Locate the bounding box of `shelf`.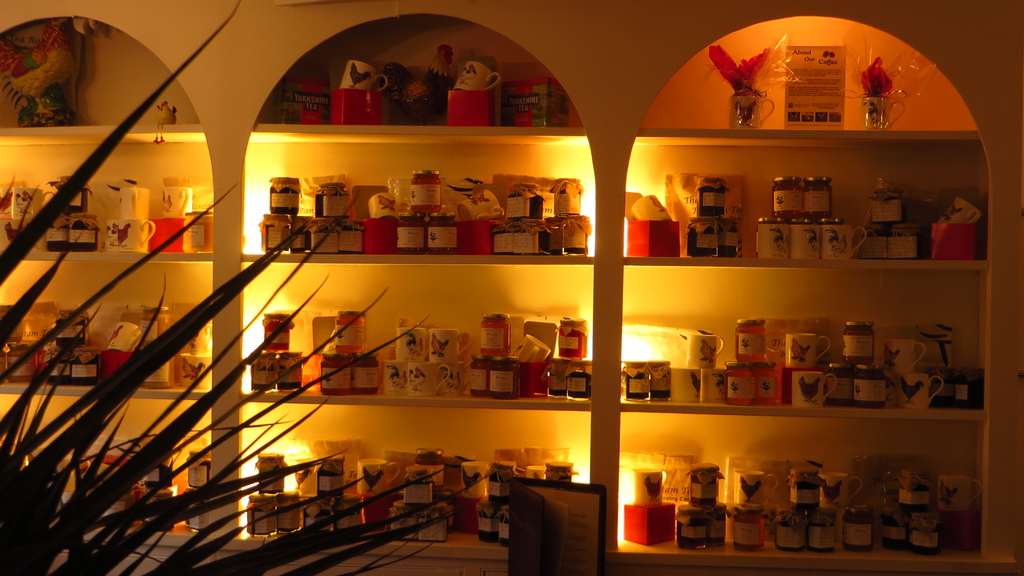
Bounding box: (626,233,984,268).
